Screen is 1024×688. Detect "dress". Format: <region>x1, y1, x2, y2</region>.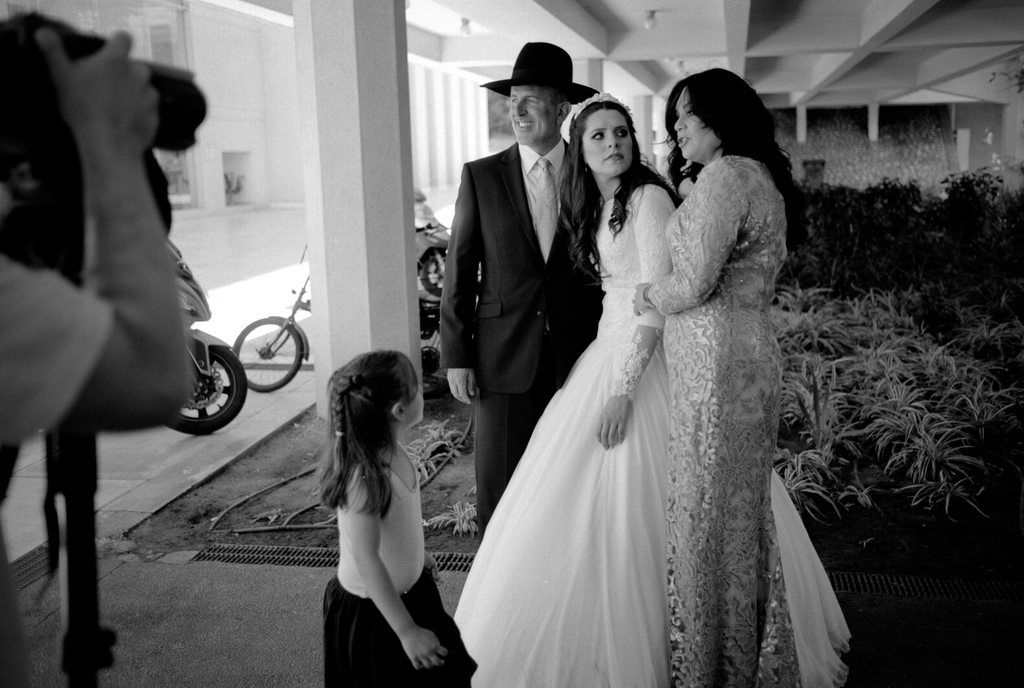
<region>644, 152, 806, 687</region>.
